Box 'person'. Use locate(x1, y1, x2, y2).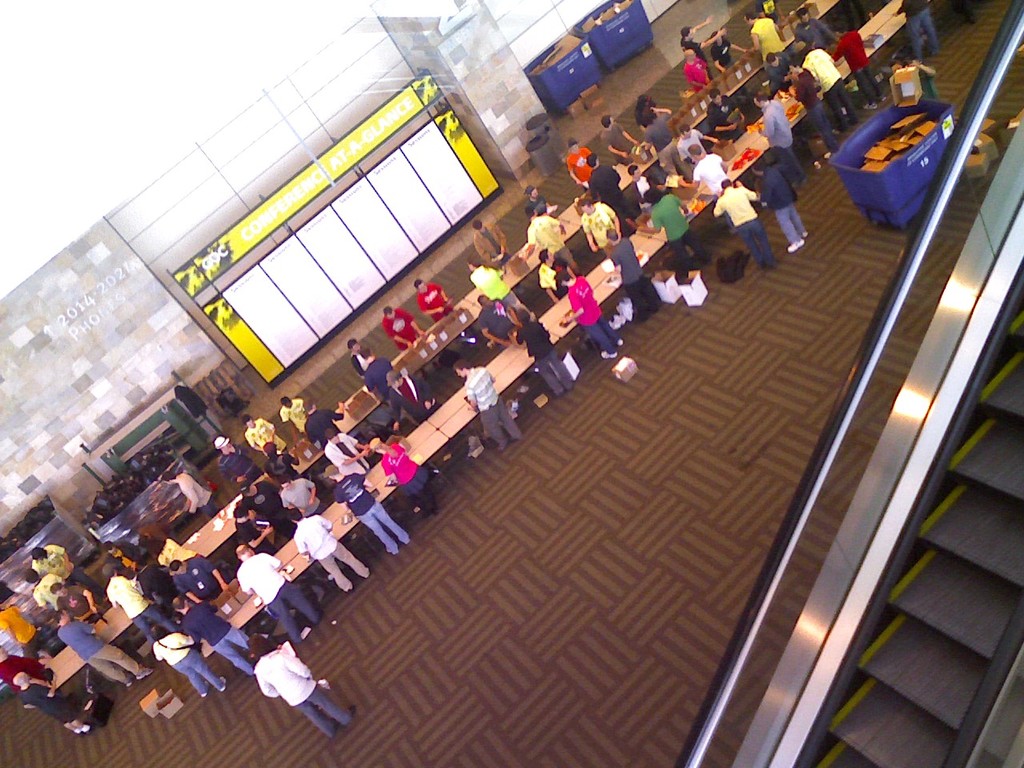
locate(238, 482, 291, 526).
